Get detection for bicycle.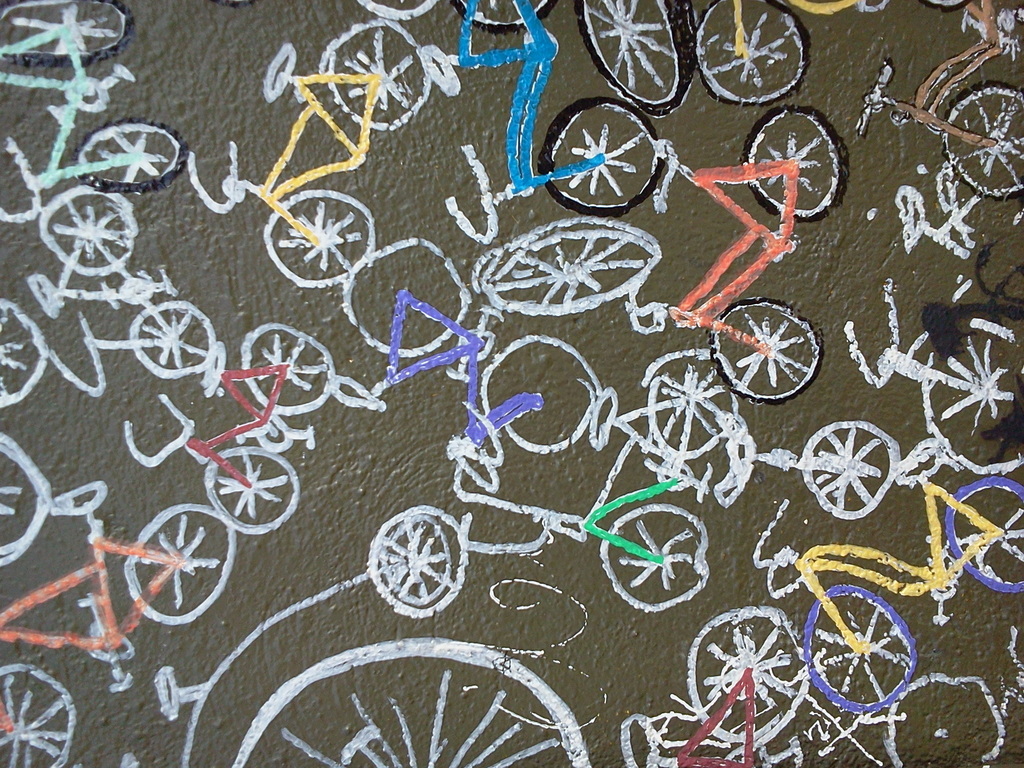
Detection: locate(0, 2, 193, 214).
